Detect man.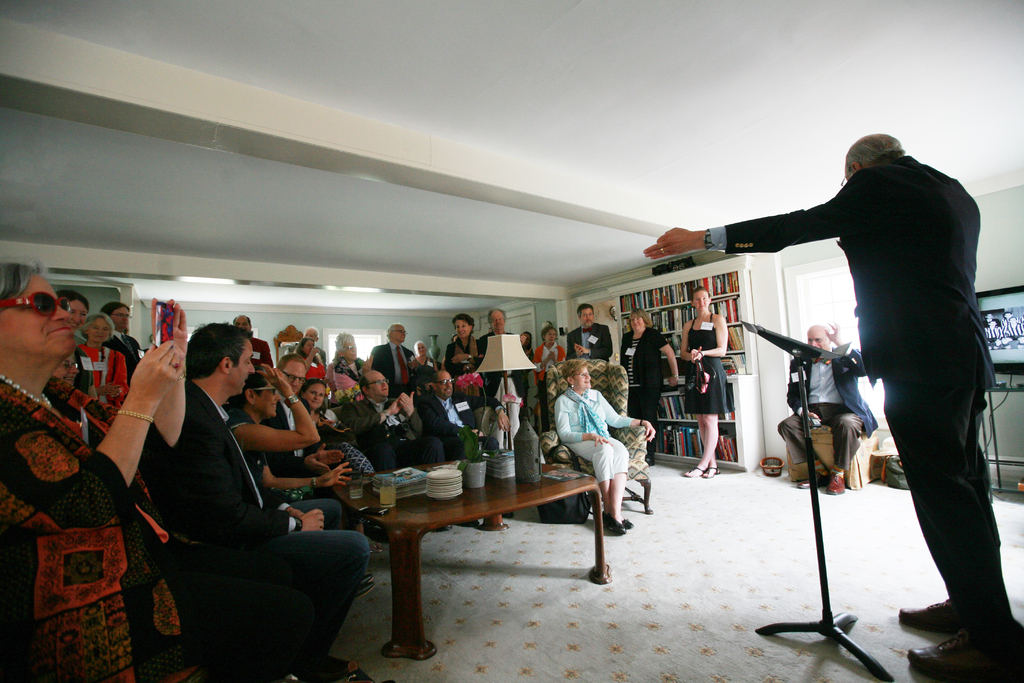
Detected at <region>414, 365, 513, 526</region>.
